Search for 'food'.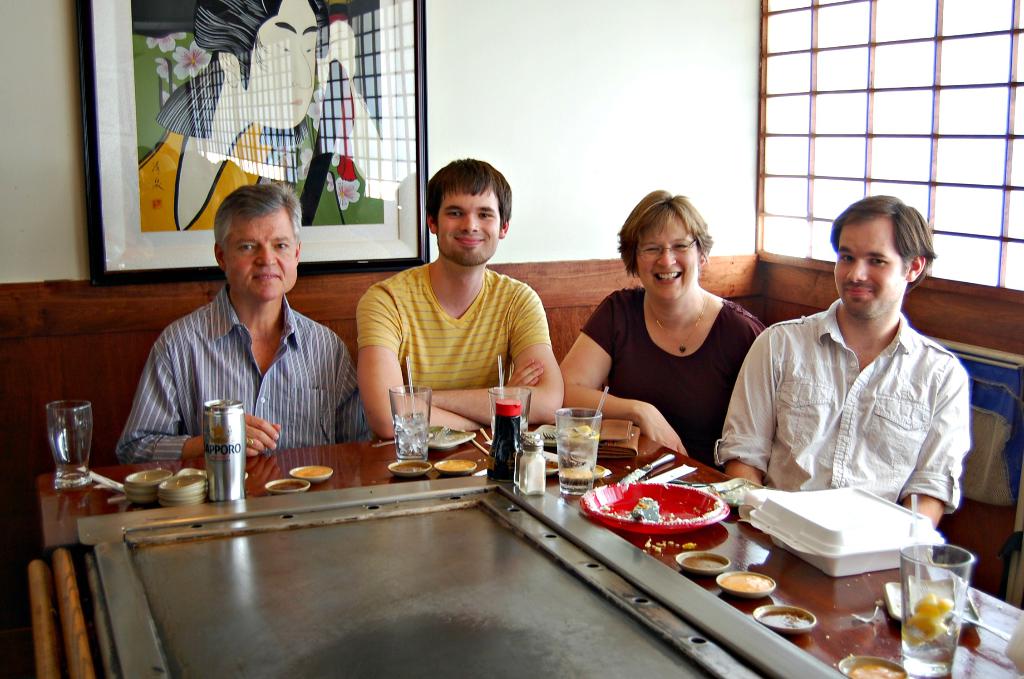
Found at rect(388, 462, 431, 477).
